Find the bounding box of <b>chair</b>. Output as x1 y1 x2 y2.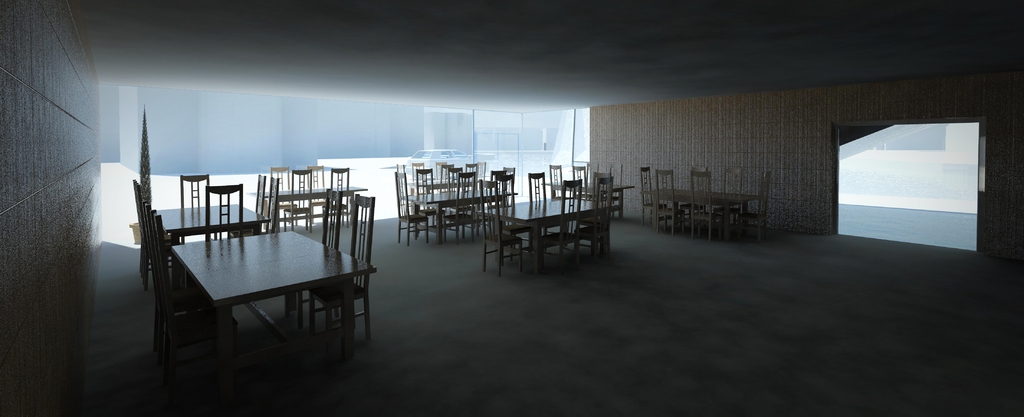
302 189 380 339.
